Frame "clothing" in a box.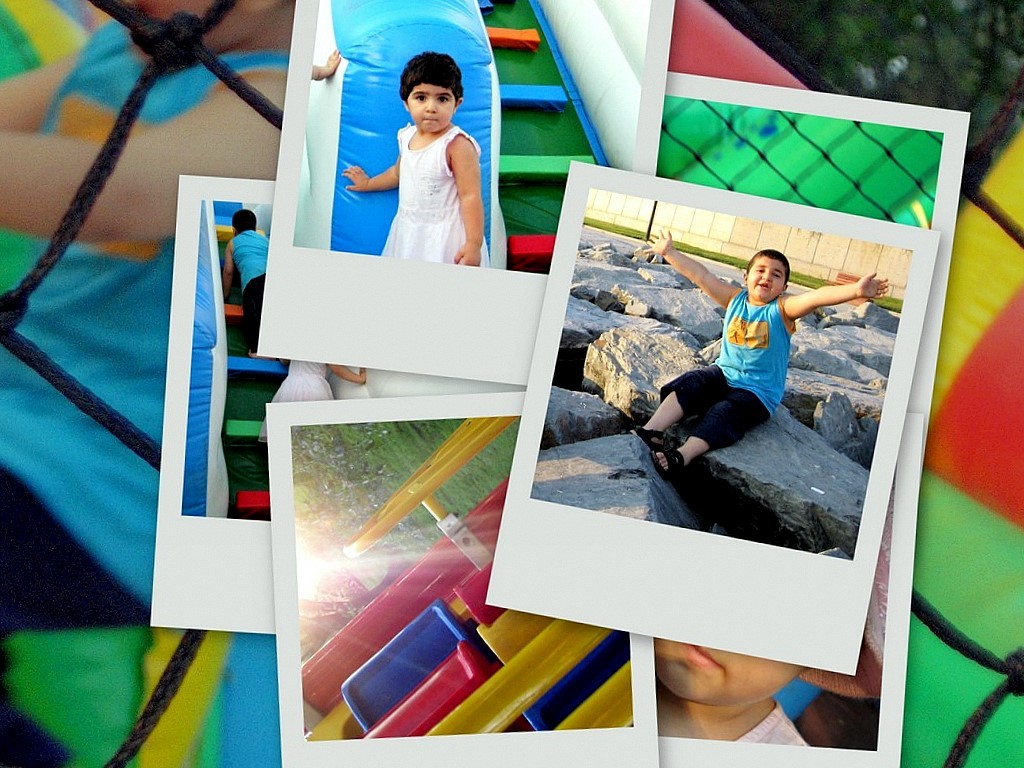
<box>375,120,494,279</box>.
